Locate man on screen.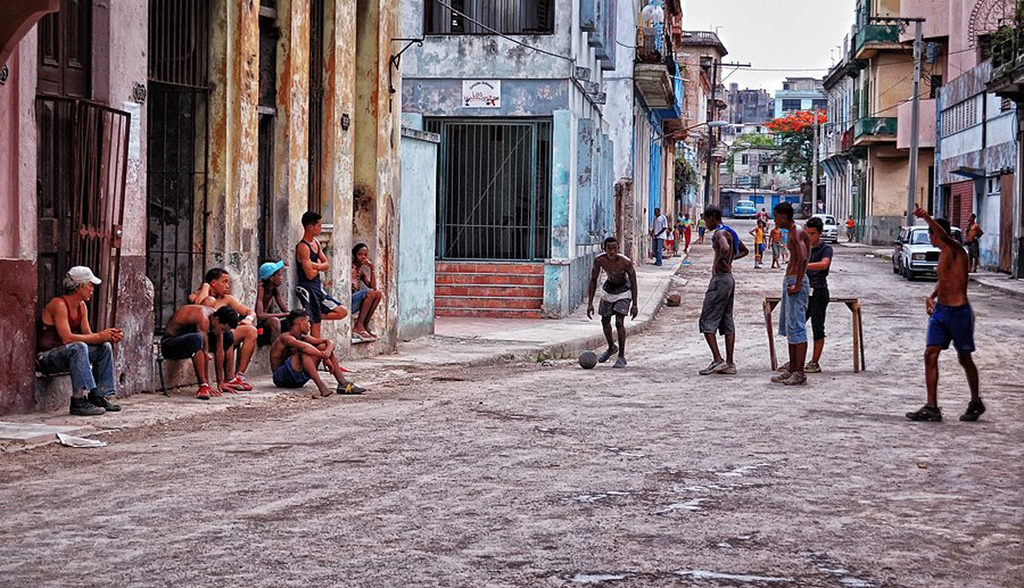
On screen at bbox(766, 197, 814, 390).
